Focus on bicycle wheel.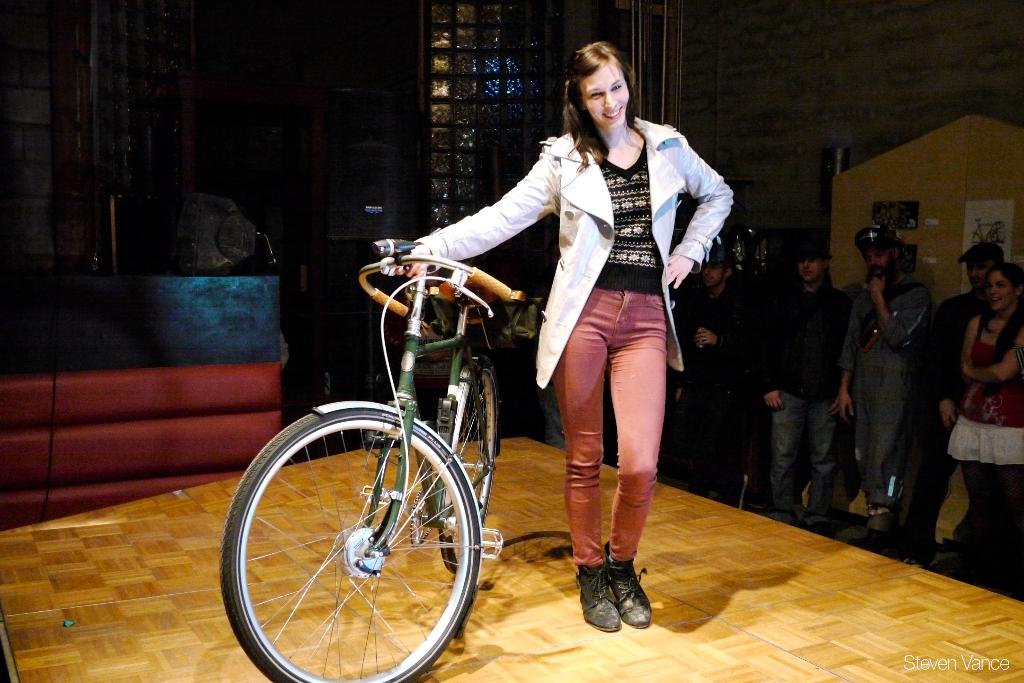
Focused at [left=216, top=409, right=479, bottom=682].
